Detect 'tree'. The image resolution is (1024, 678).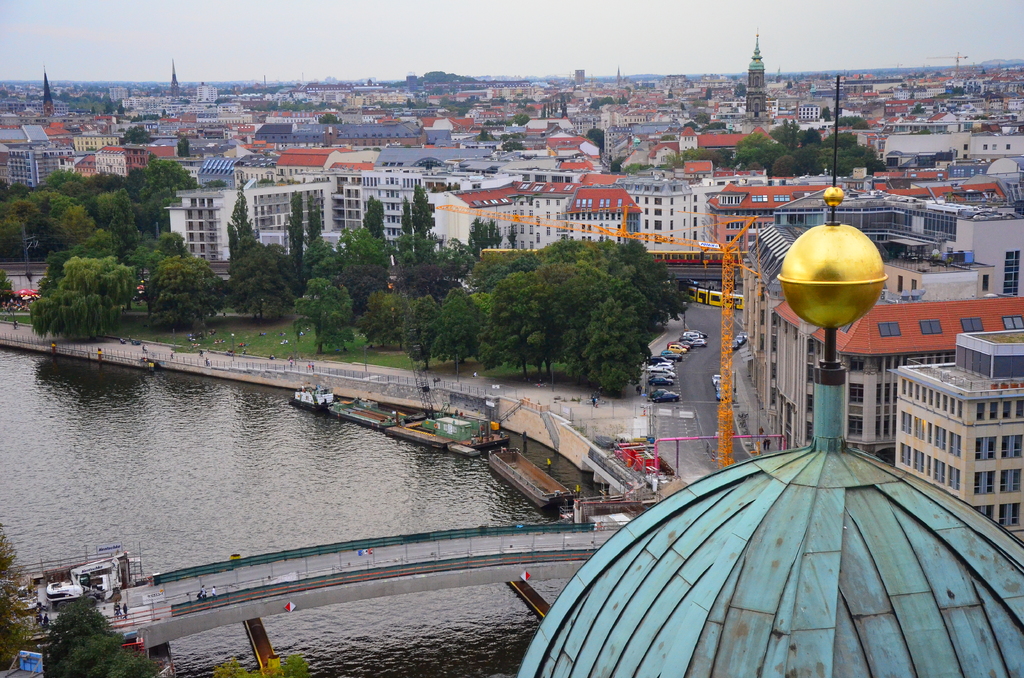
<box>67,198,93,230</box>.
